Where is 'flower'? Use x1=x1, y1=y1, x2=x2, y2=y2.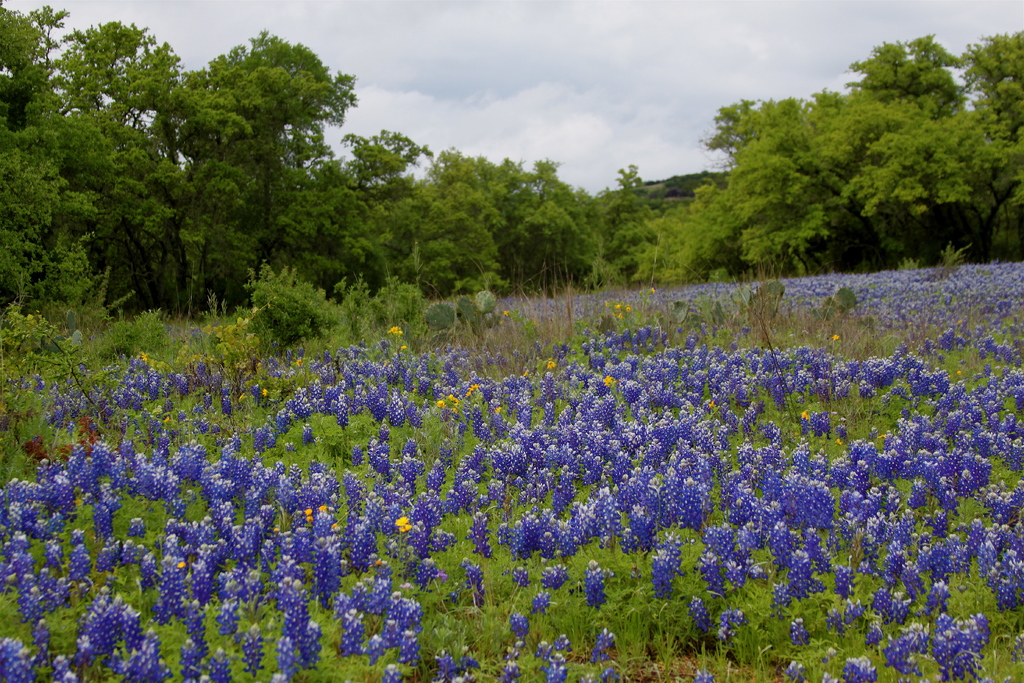
x1=801, y1=410, x2=810, y2=418.
